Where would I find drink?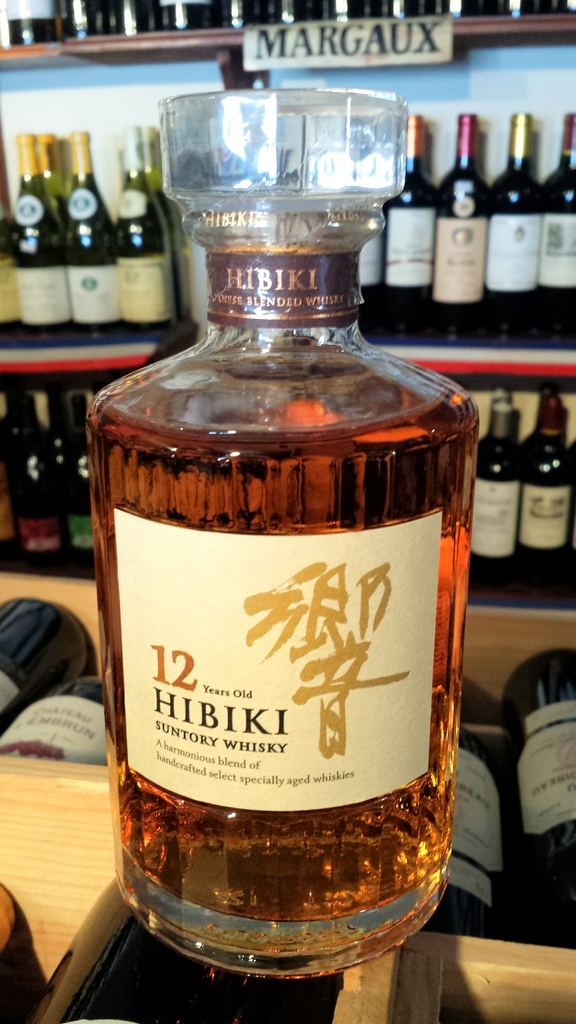
At <box>0,674,103,764</box>.
